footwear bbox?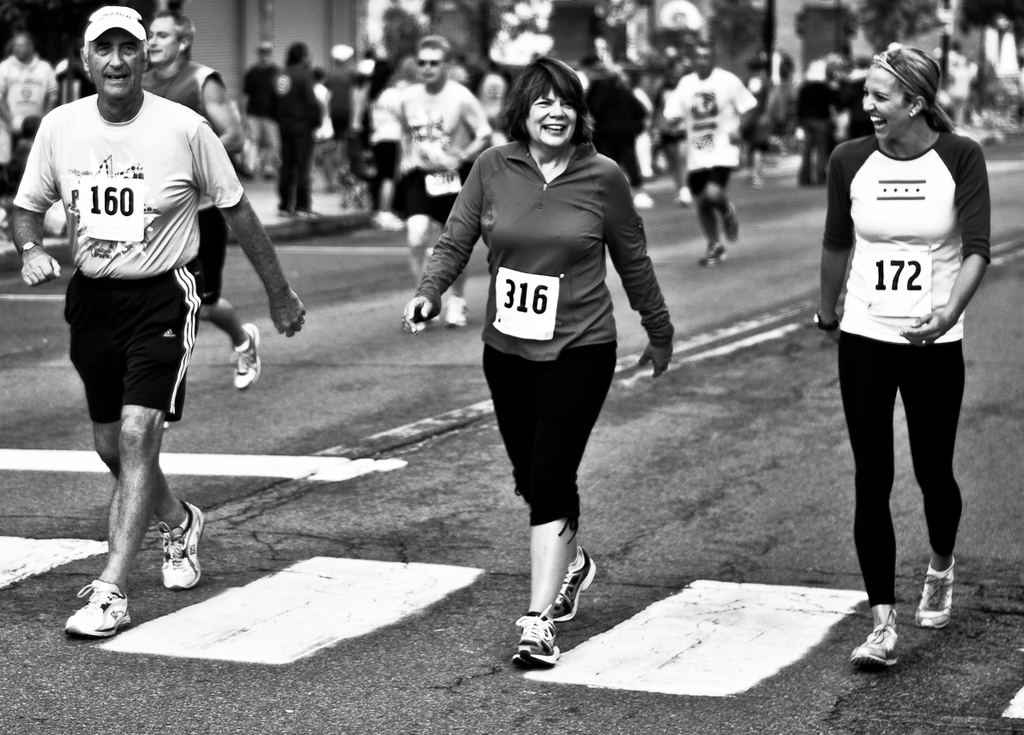
909:559:969:632
